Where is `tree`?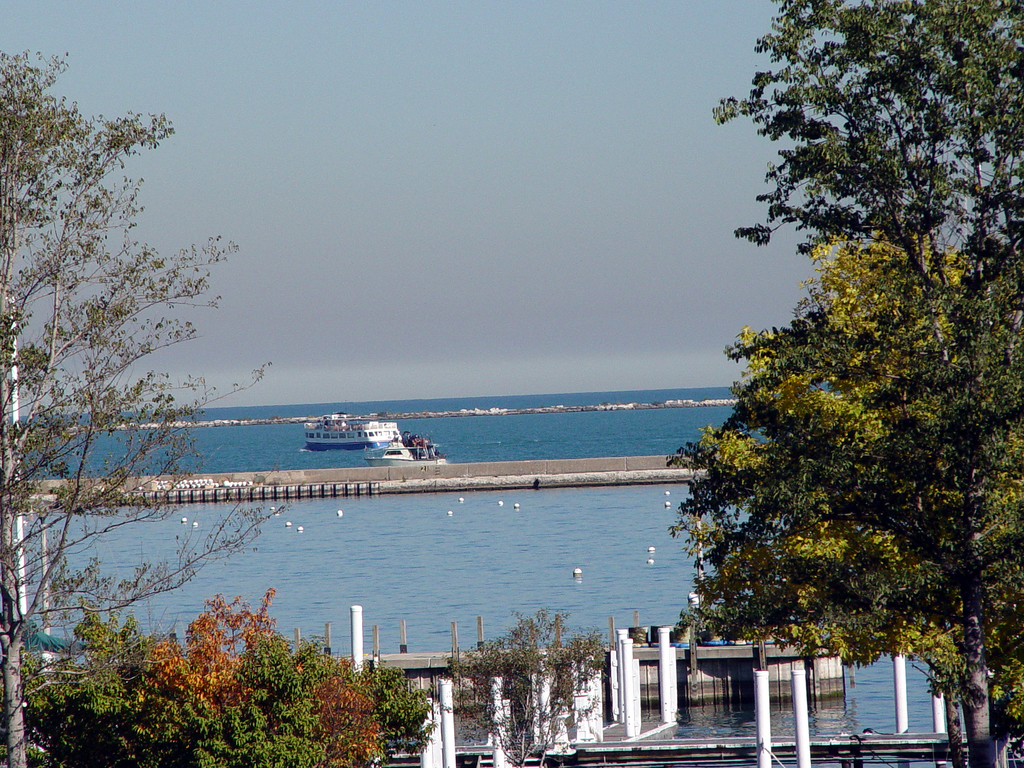
{"x1": 429, "y1": 604, "x2": 616, "y2": 767}.
